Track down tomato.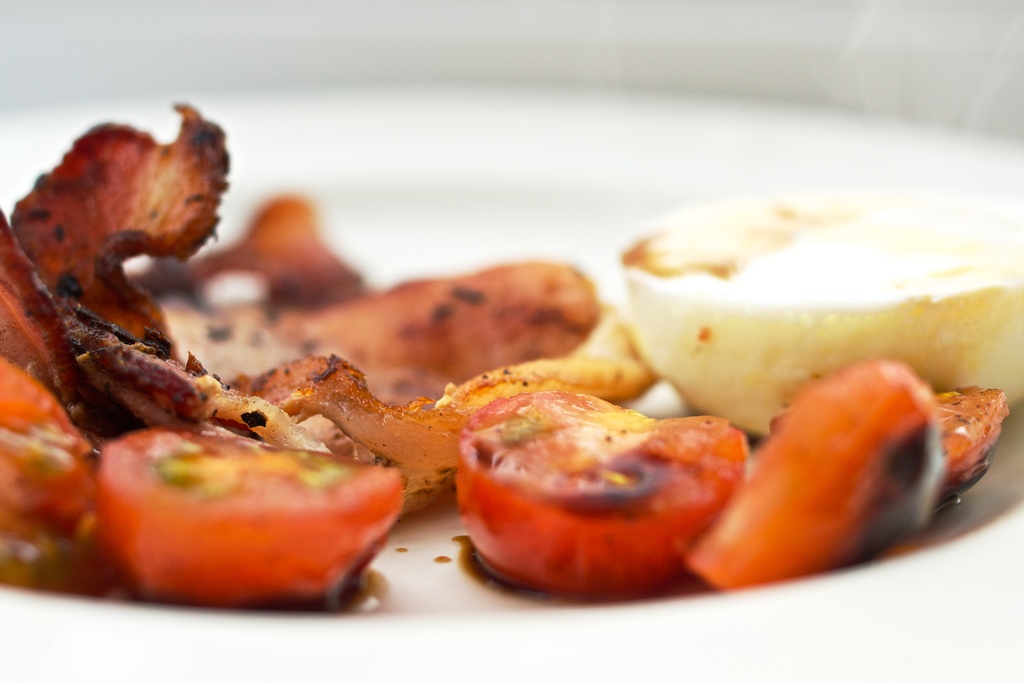
Tracked to bbox=(680, 354, 950, 585).
